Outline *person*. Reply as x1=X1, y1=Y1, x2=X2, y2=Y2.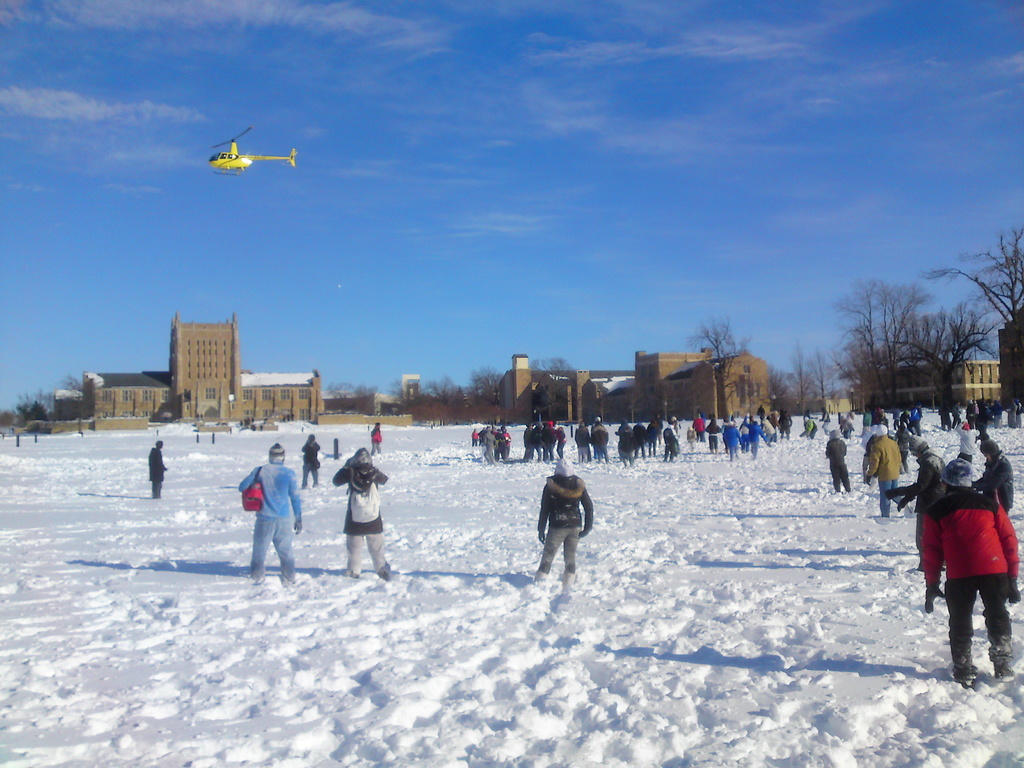
x1=537, y1=454, x2=594, y2=586.
